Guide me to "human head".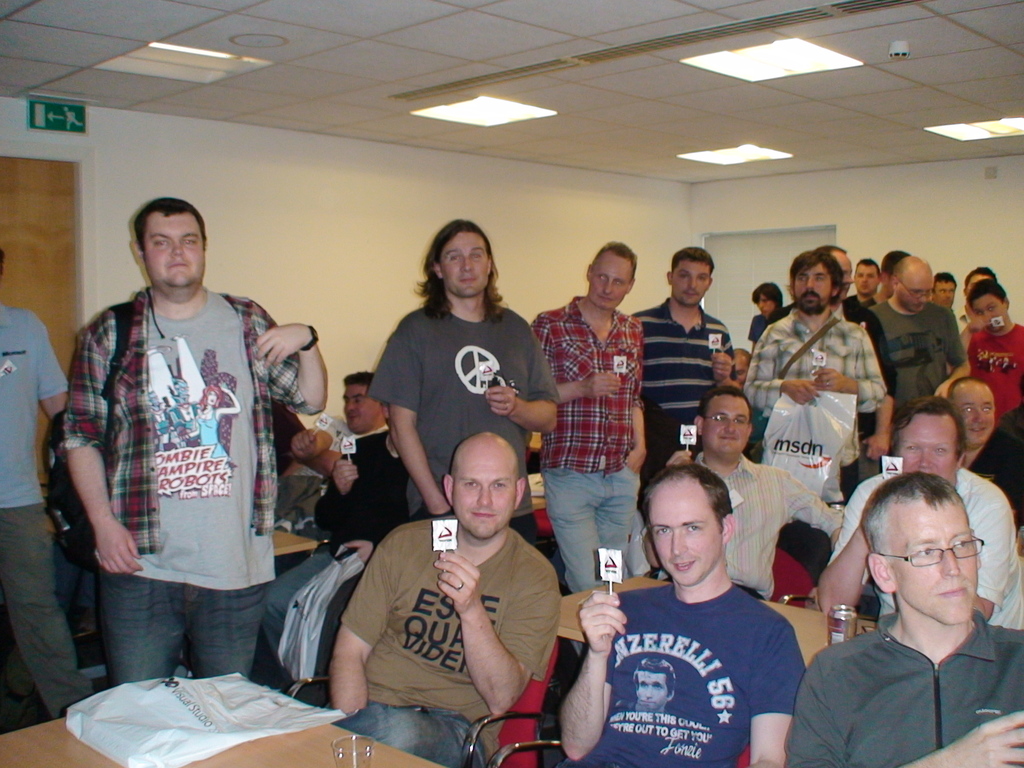
Guidance: (x1=752, y1=284, x2=783, y2=326).
